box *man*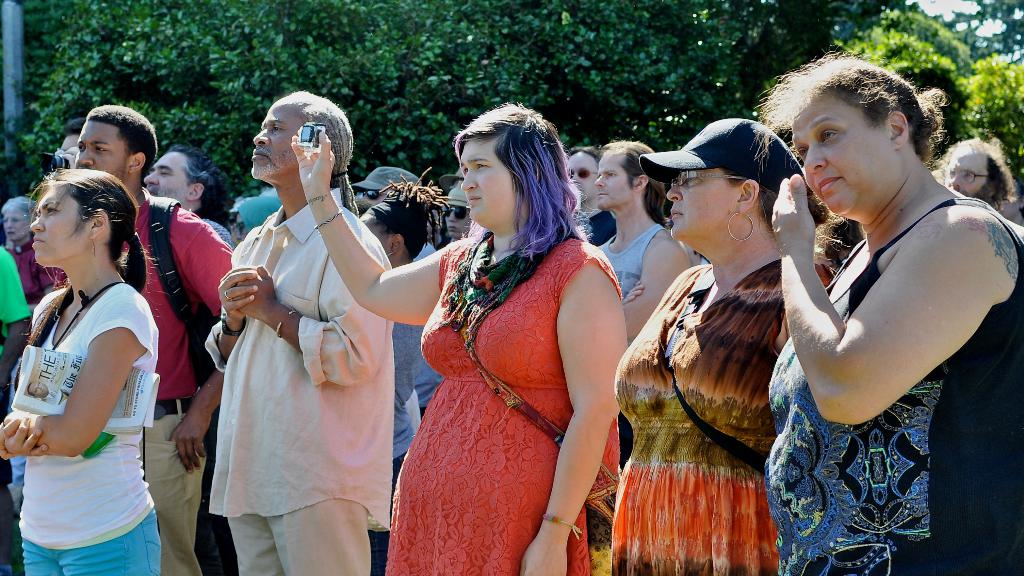
{"left": 346, "top": 161, "right": 430, "bottom": 210}
